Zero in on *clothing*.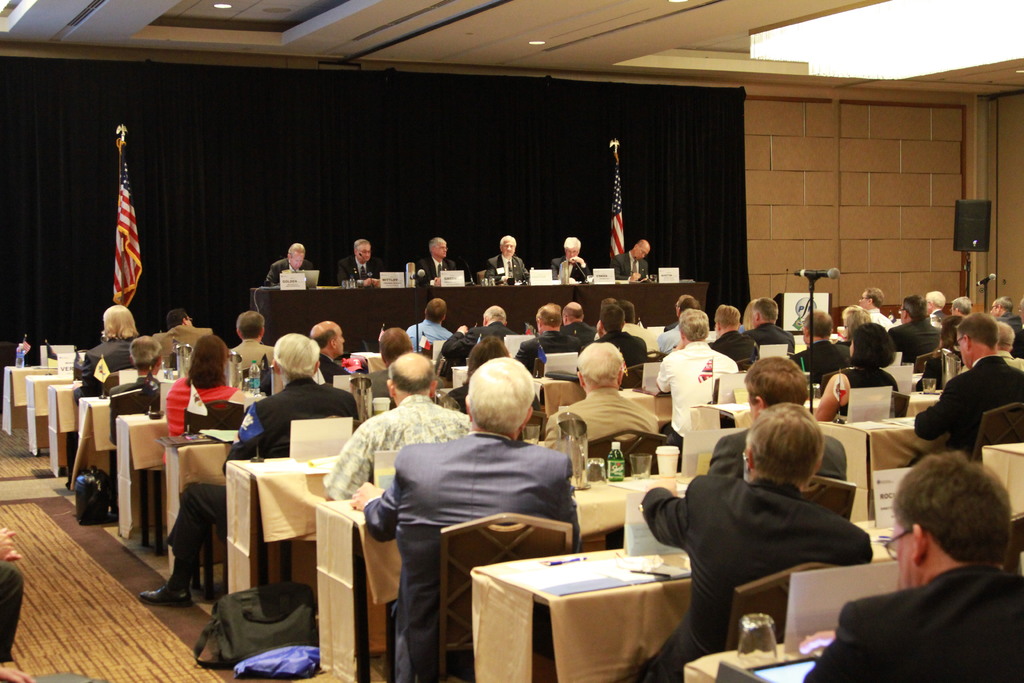
Zeroed in: 836/543/1021/676.
